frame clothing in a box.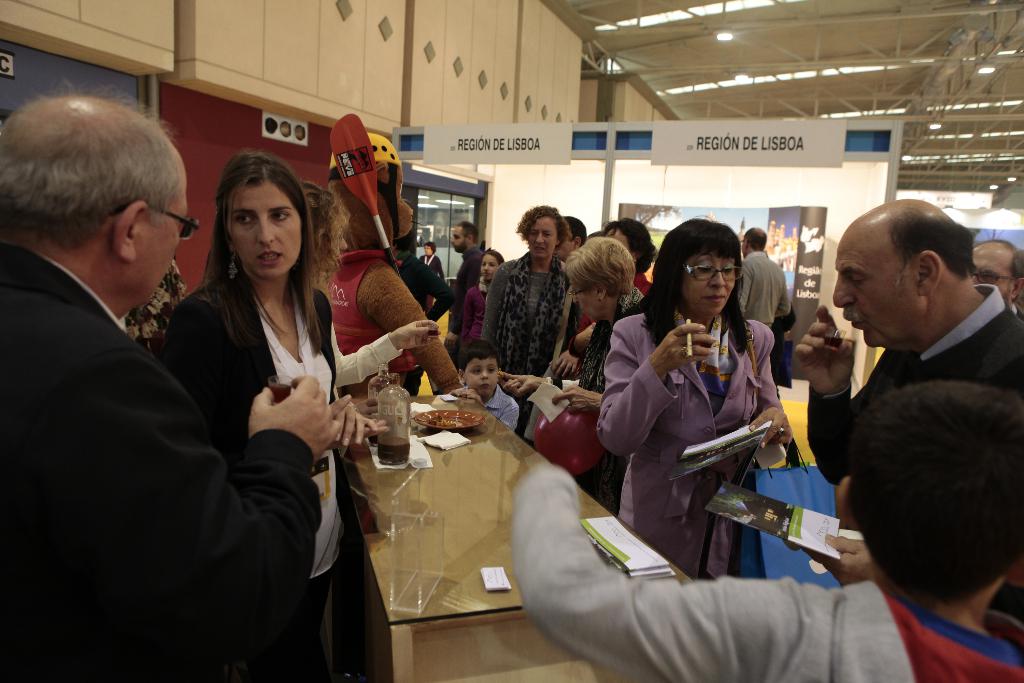
243/292/339/577.
